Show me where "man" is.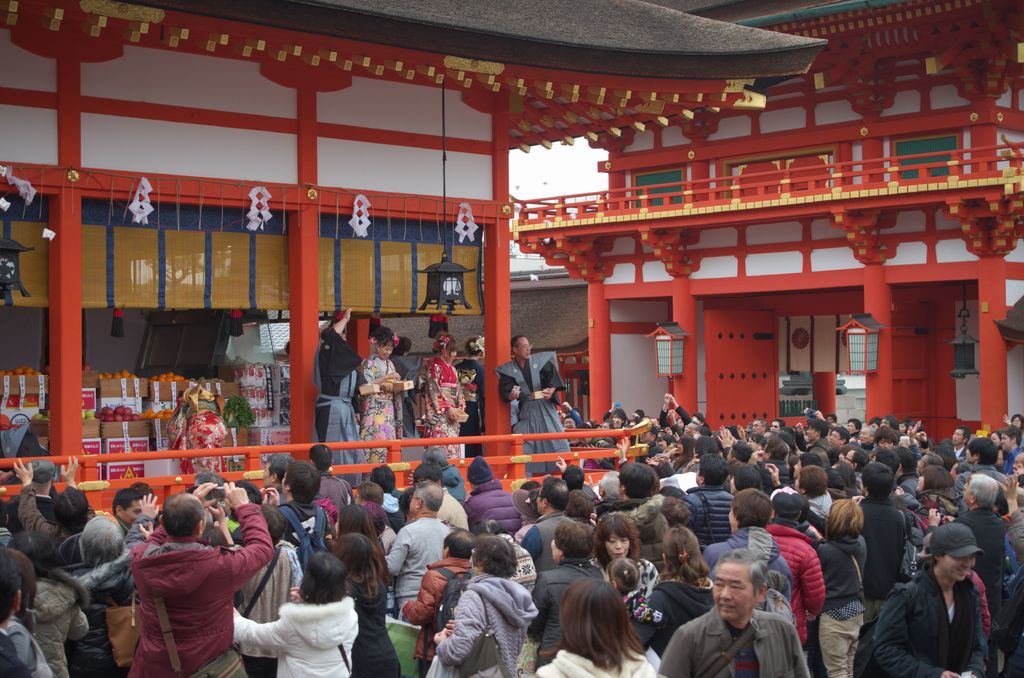
"man" is at 952:436:1009:510.
